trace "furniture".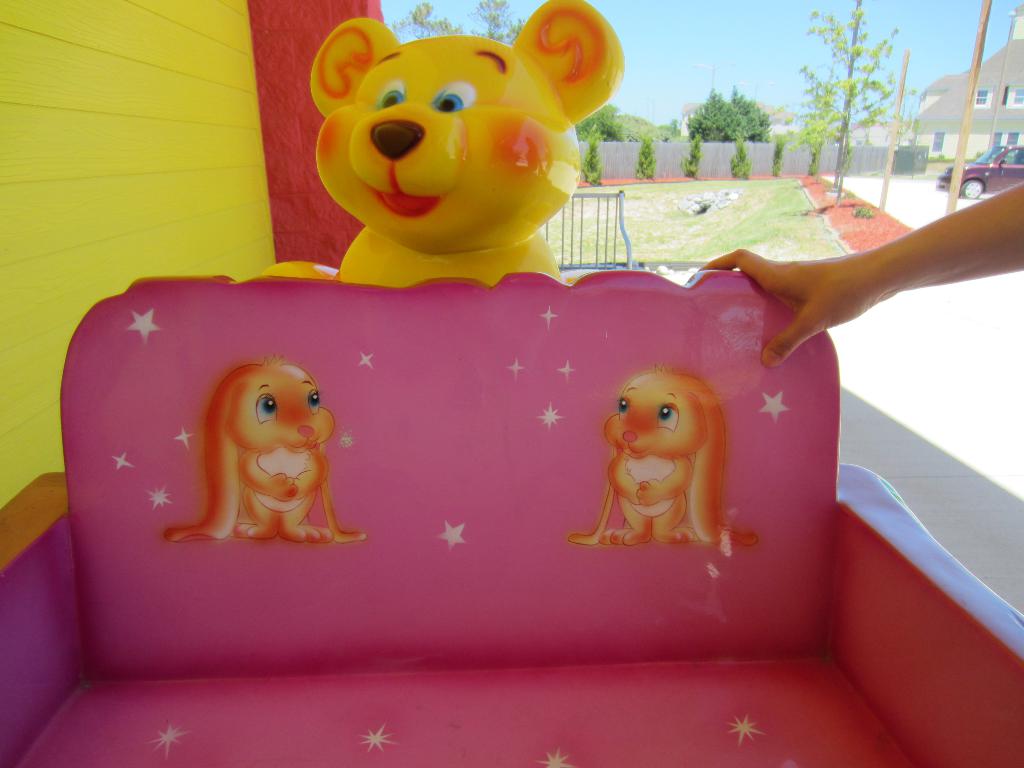
Traced to (left=0, top=0, right=1023, bottom=767).
